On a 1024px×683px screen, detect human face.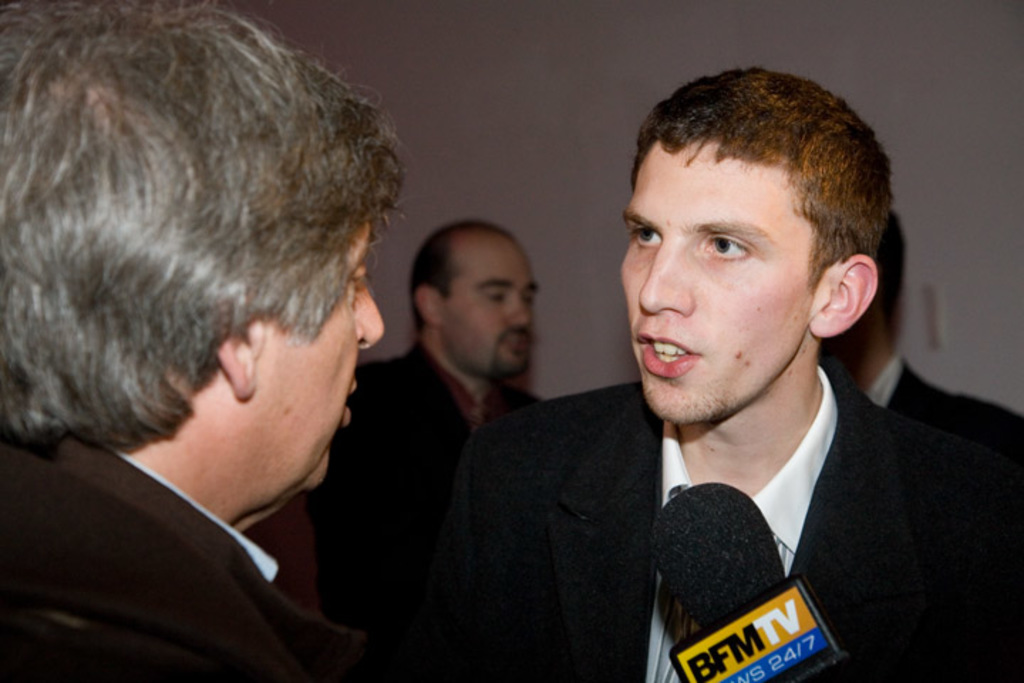
box=[233, 222, 380, 487].
